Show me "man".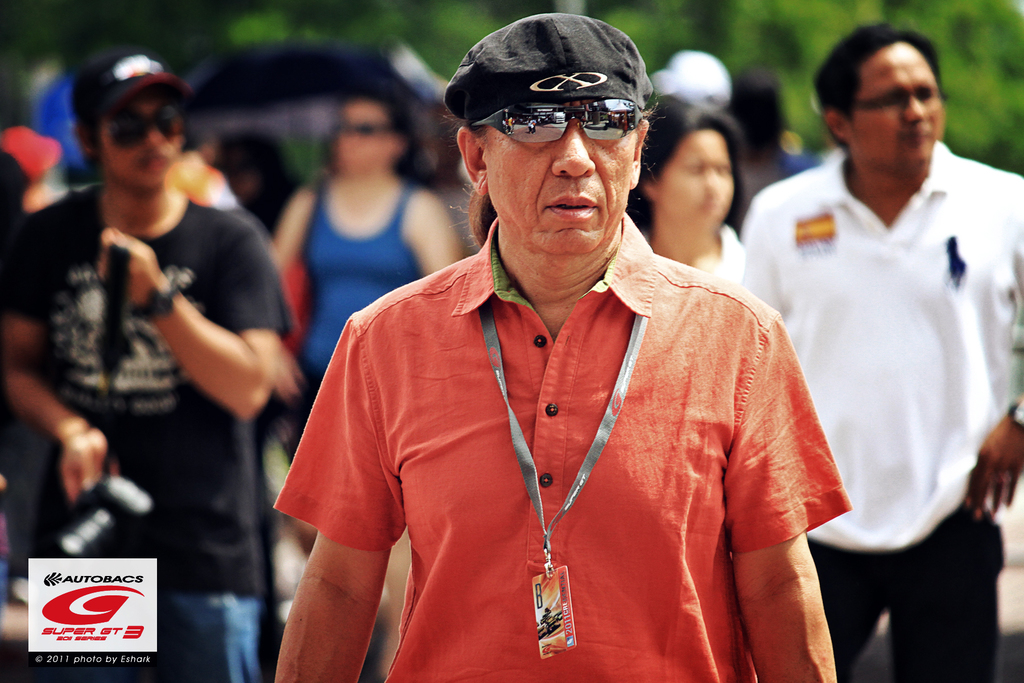
"man" is here: l=270, t=10, r=852, b=682.
